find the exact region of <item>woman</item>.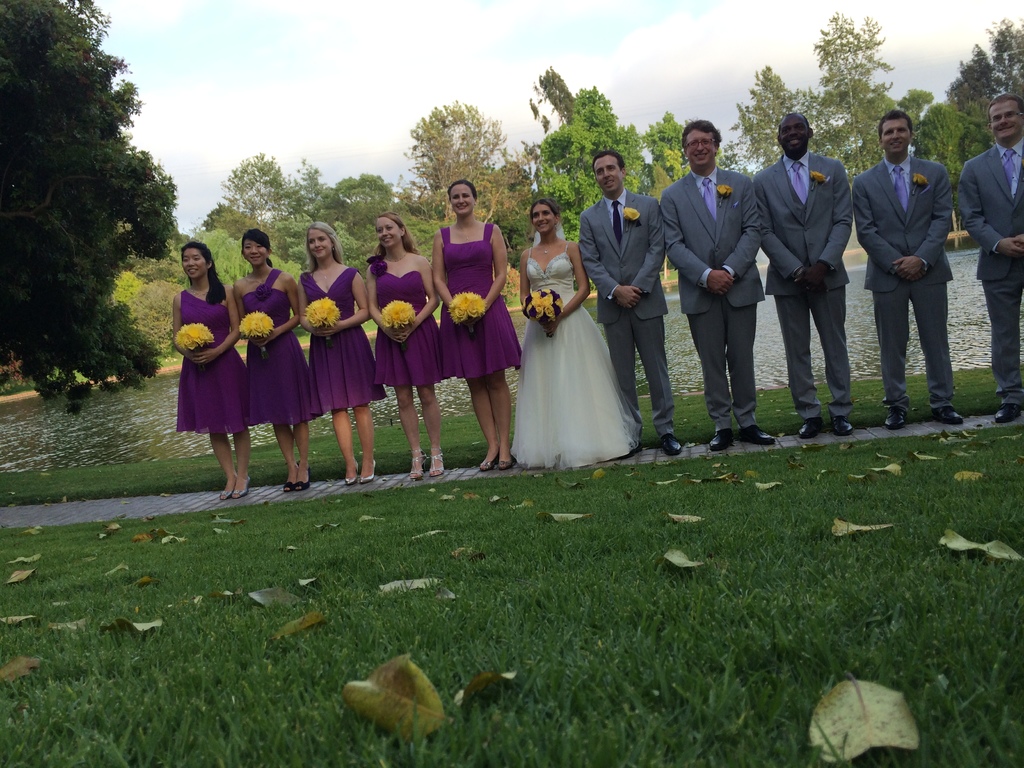
Exact region: select_region(234, 227, 313, 492).
